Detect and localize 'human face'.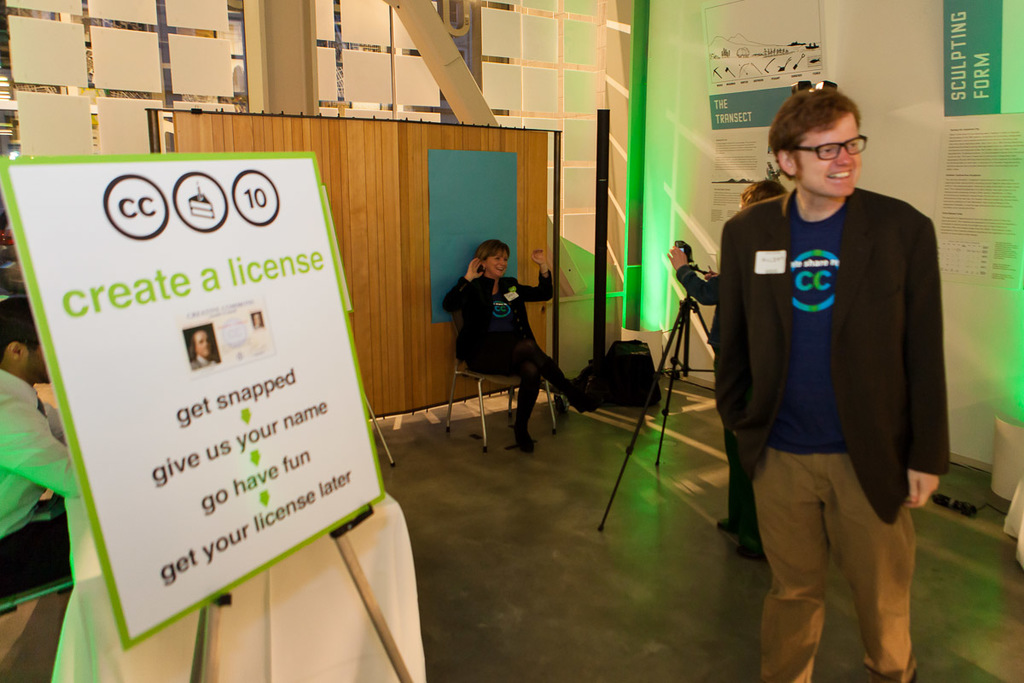
Localized at x1=484 y1=251 x2=510 y2=276.
